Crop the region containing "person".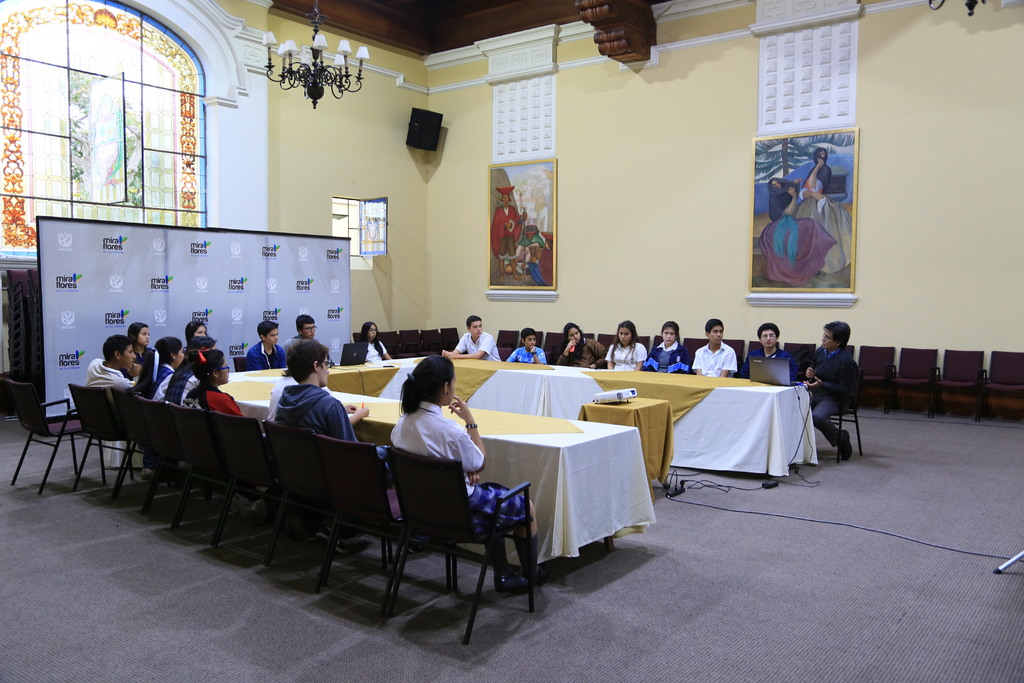
Crop region: x1=740 y1=323 x2=793 y2=382.
